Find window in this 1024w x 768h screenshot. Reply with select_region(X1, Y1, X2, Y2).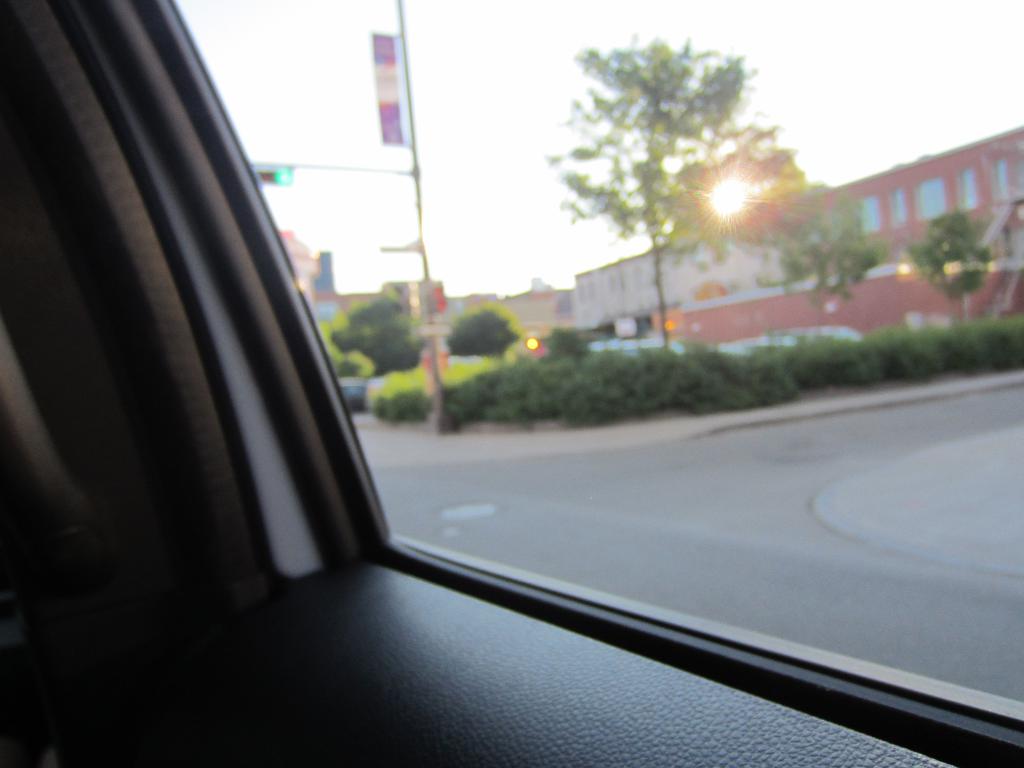
select_region(991, 158, 1009, 192).
